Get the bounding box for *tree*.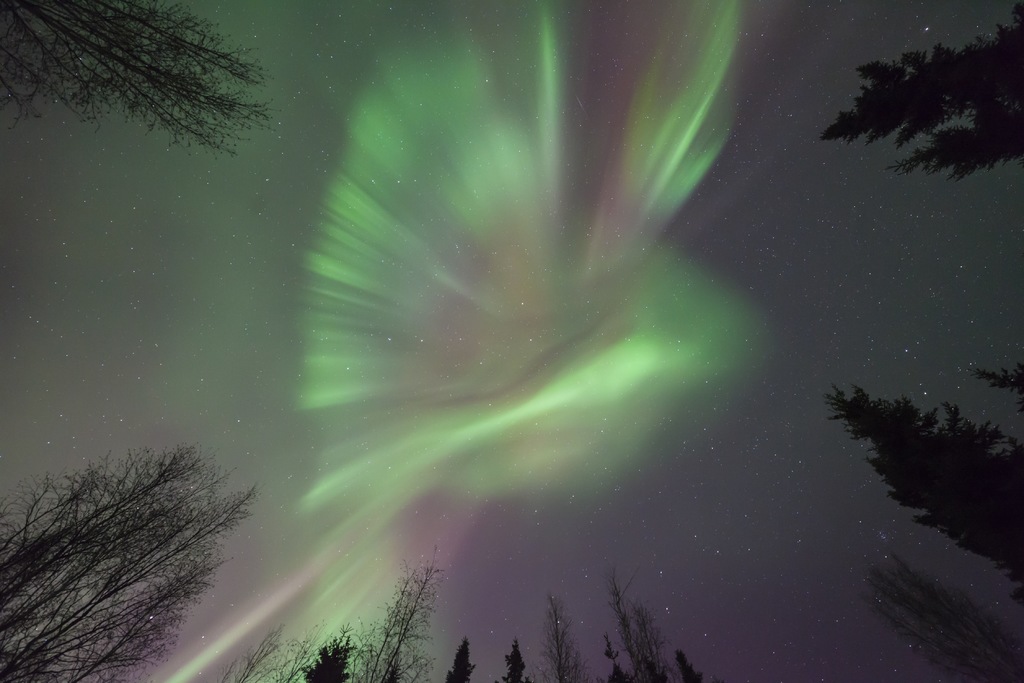
<region>837, 395, 1012, 552</region>.
